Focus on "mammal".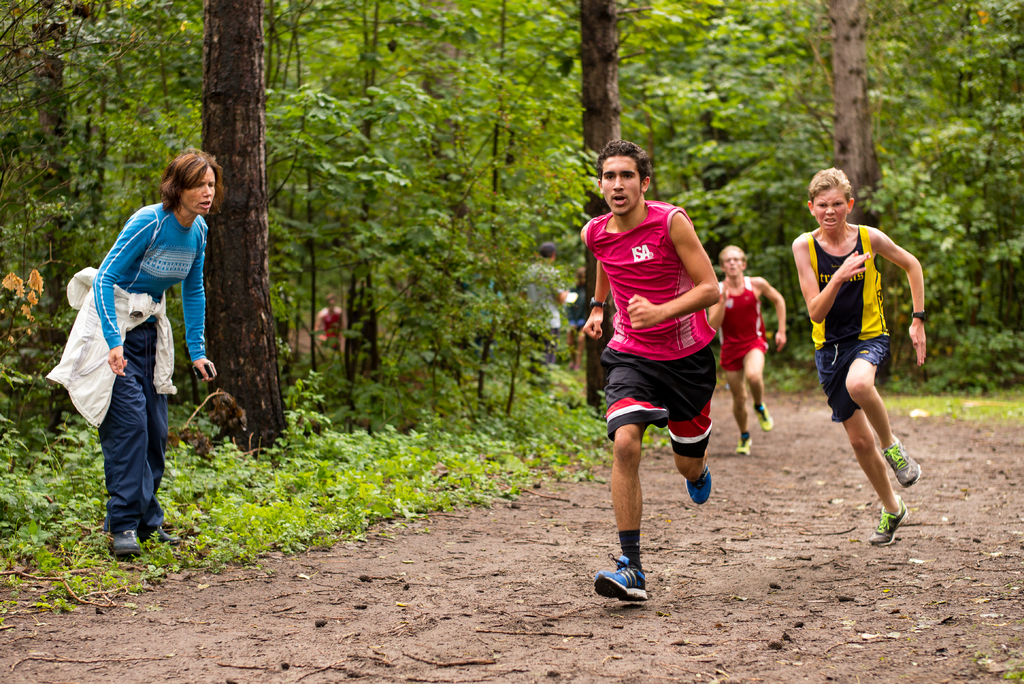
Focused at <bbox>521, 242, 567, 365</bbox>.
